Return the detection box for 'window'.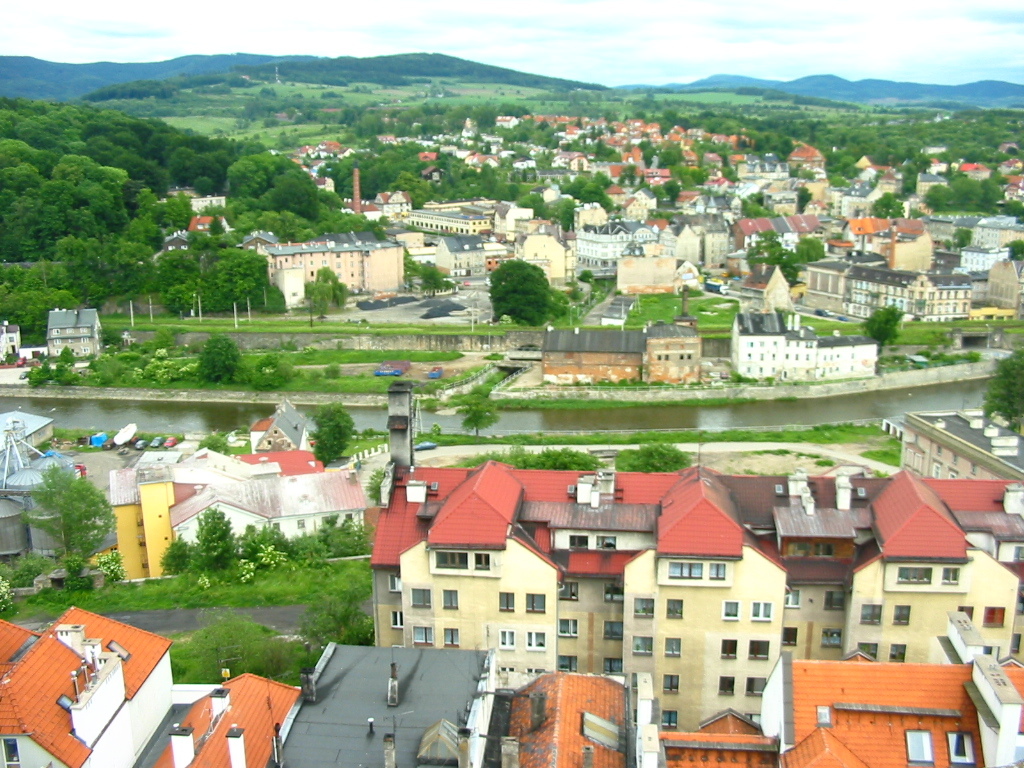
bbox=(896, 567, 929, 587).
